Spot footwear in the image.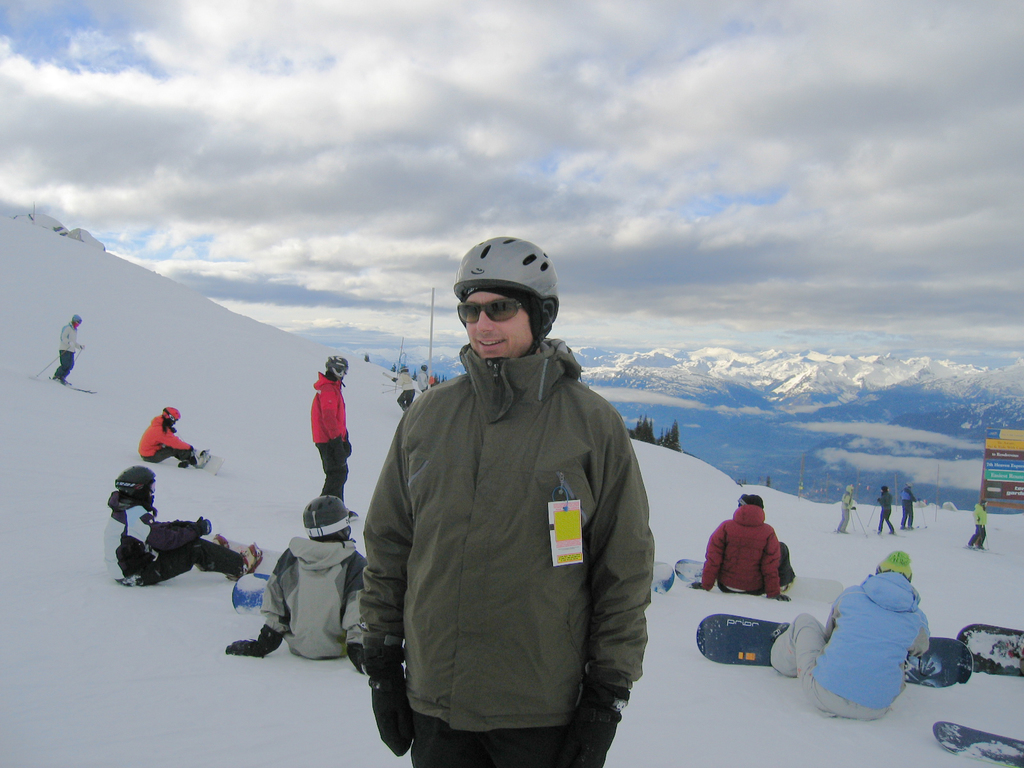
footwear found at (197,447,210,468).
